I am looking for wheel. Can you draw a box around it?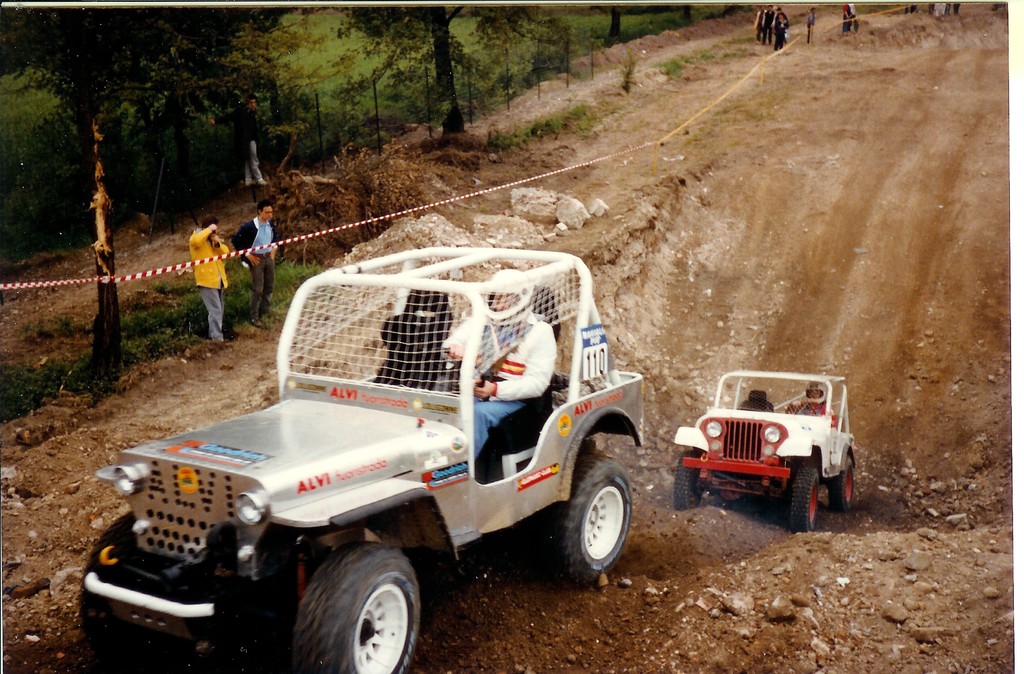
Sure, the bounding box is left=792, top=463, right=819, bottom=534.
